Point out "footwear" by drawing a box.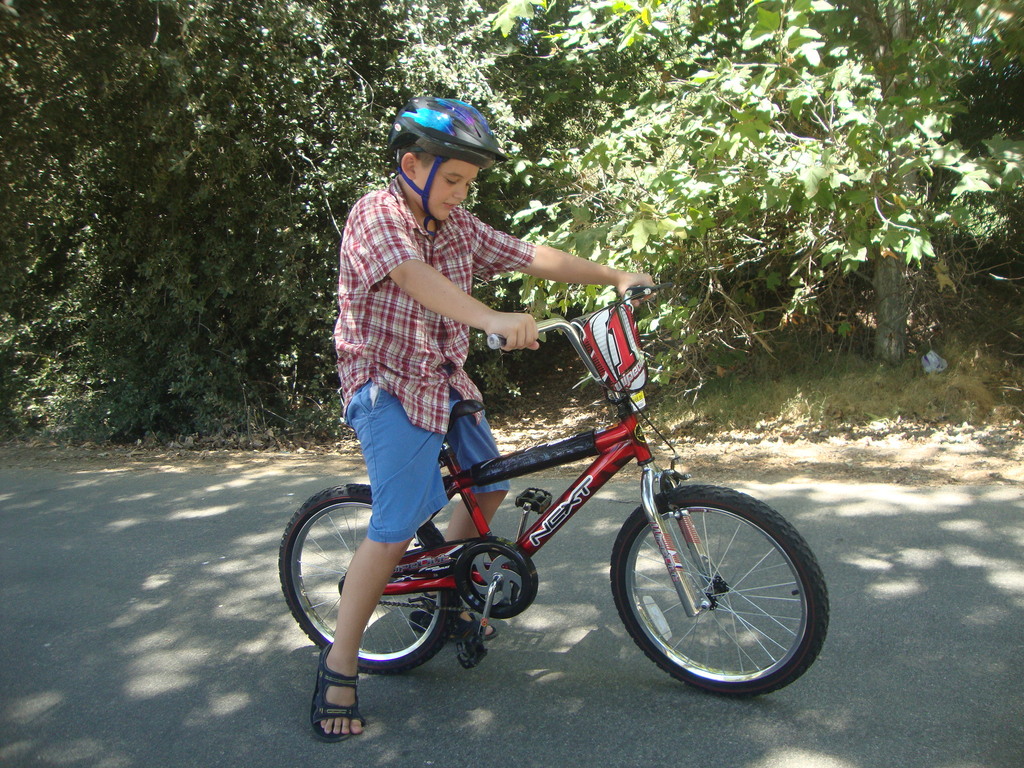
<bbox>301, 668, 372, 746</bbox>.
